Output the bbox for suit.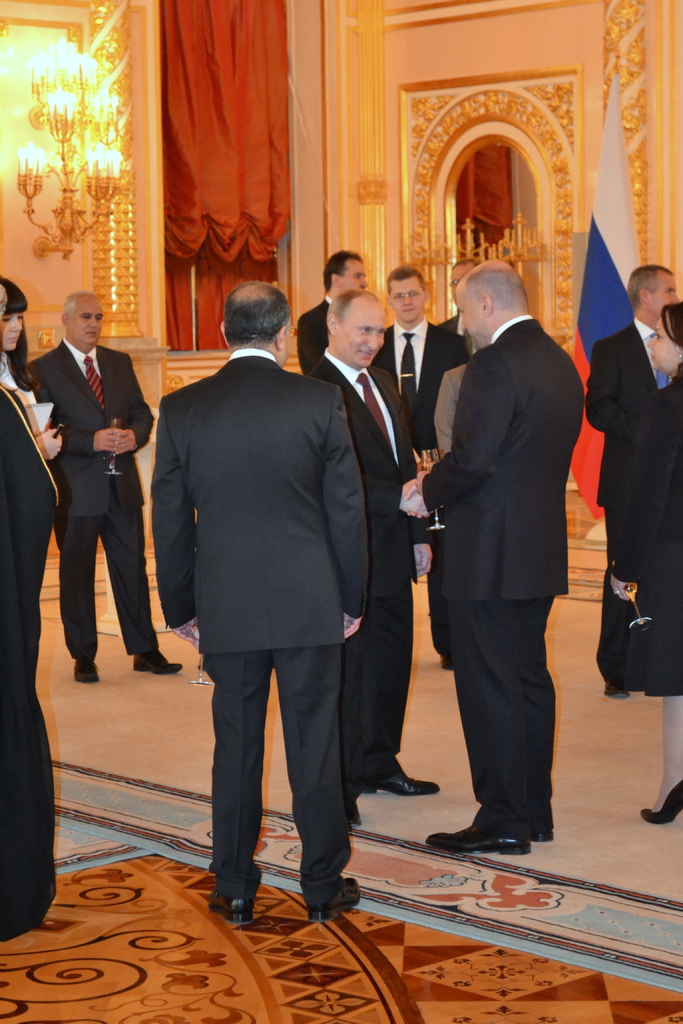
310 347 424 769.
